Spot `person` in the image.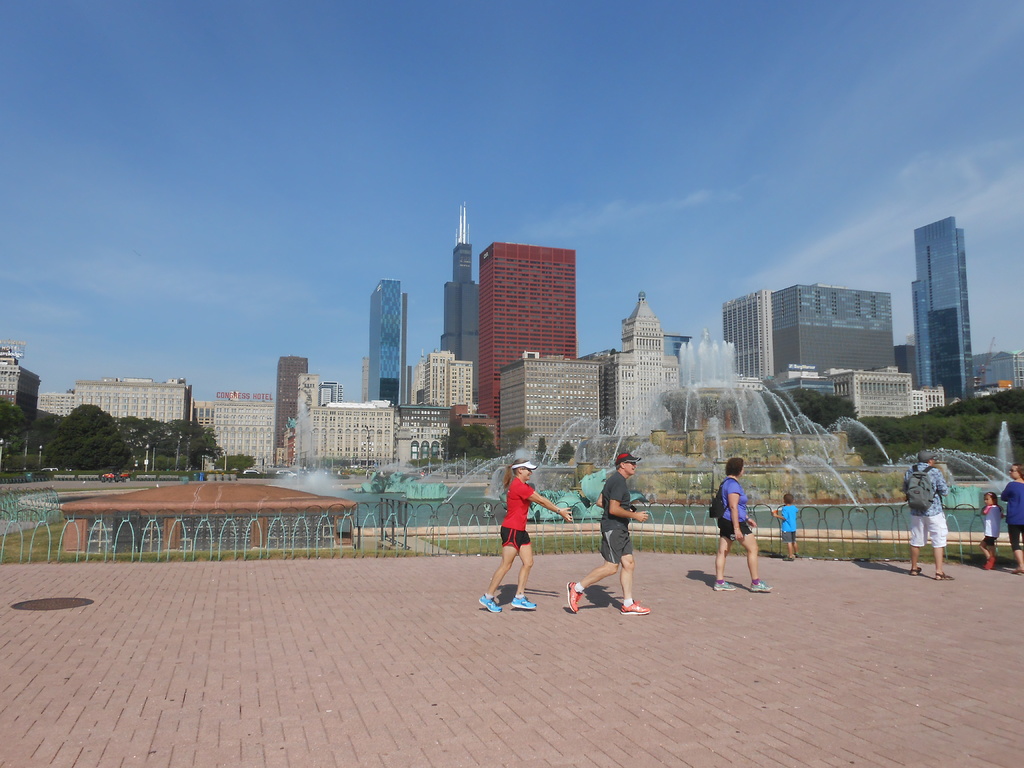
`person` found at (774, 490, 801, 563).
